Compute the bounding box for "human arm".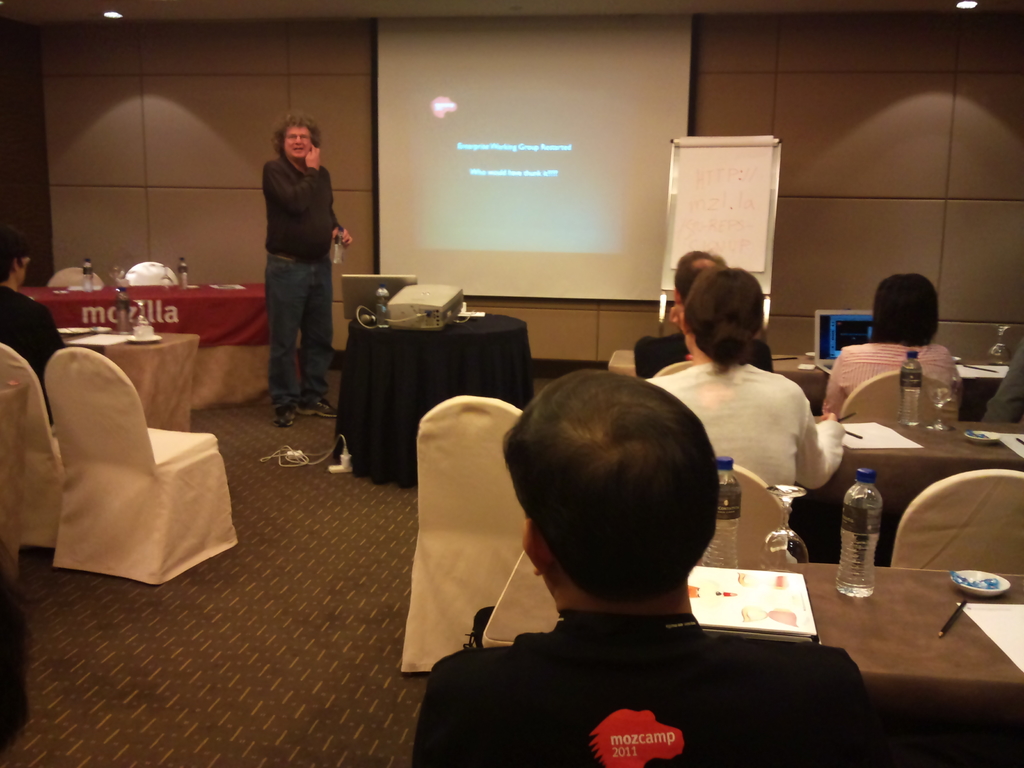
crop(259, 148, 319, 212).
